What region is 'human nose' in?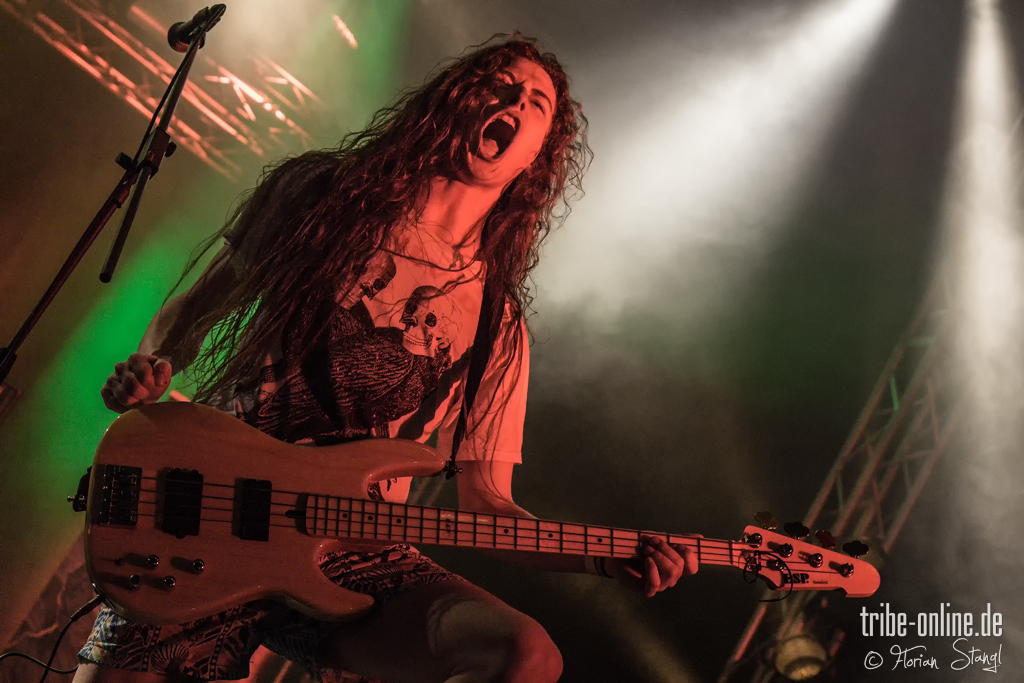
(509, 87, 530, 109).
